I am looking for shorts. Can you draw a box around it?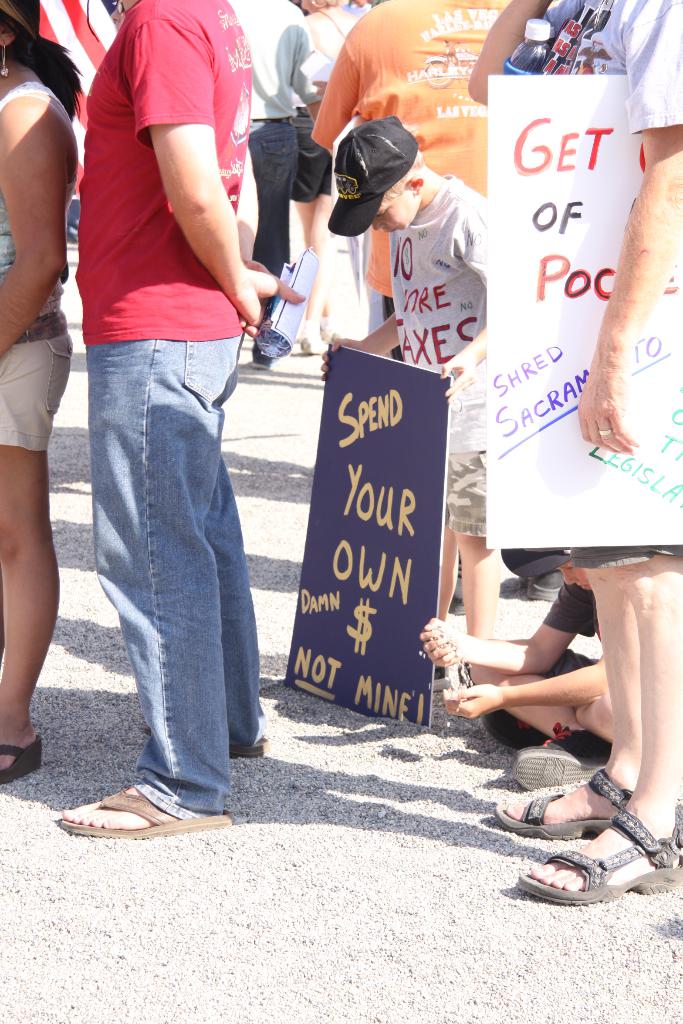
Sure, the bounding box is (541,646,600,674).
